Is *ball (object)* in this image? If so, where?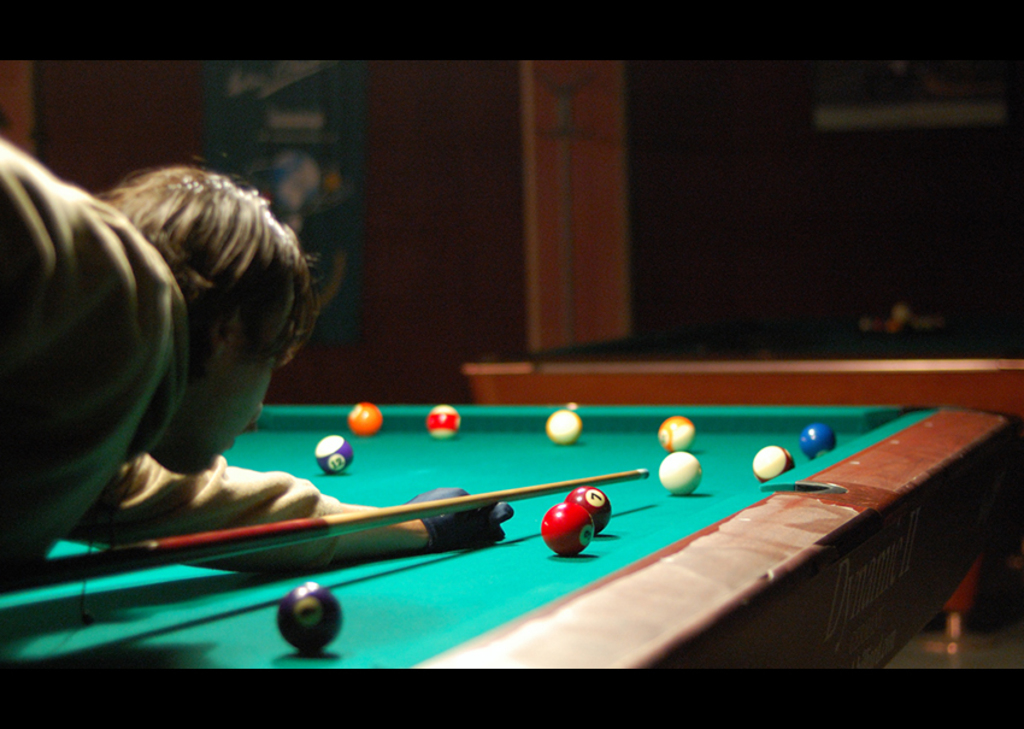
Yes, at [277, 581, 343, 649].
